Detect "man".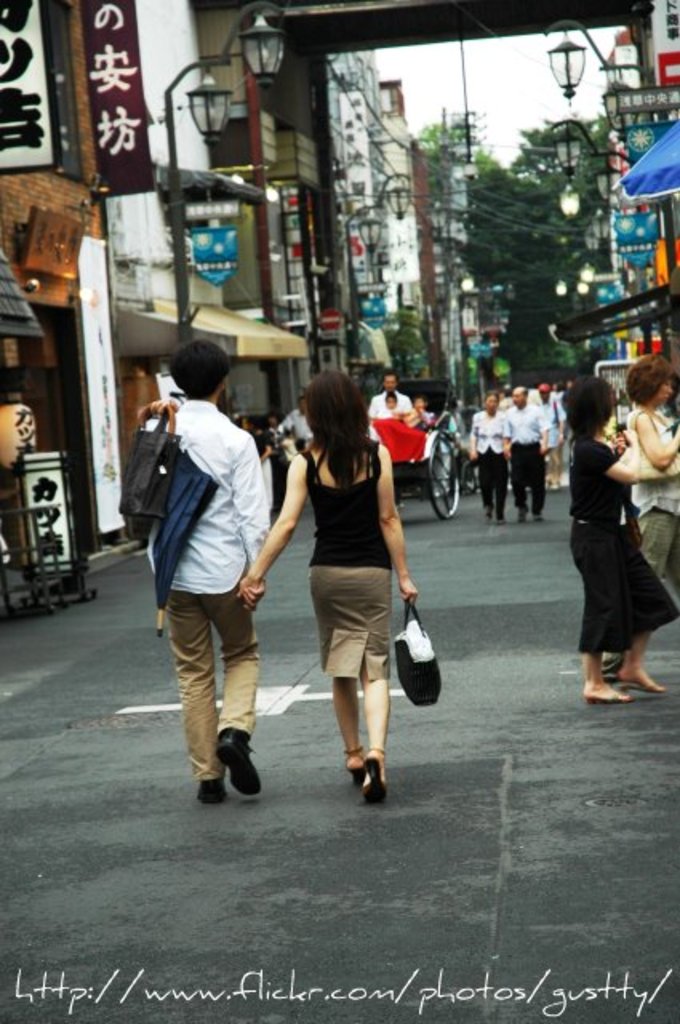
Detected at {"x1": 134, "y1": 338, "x2": 286, "y2": 818}.
